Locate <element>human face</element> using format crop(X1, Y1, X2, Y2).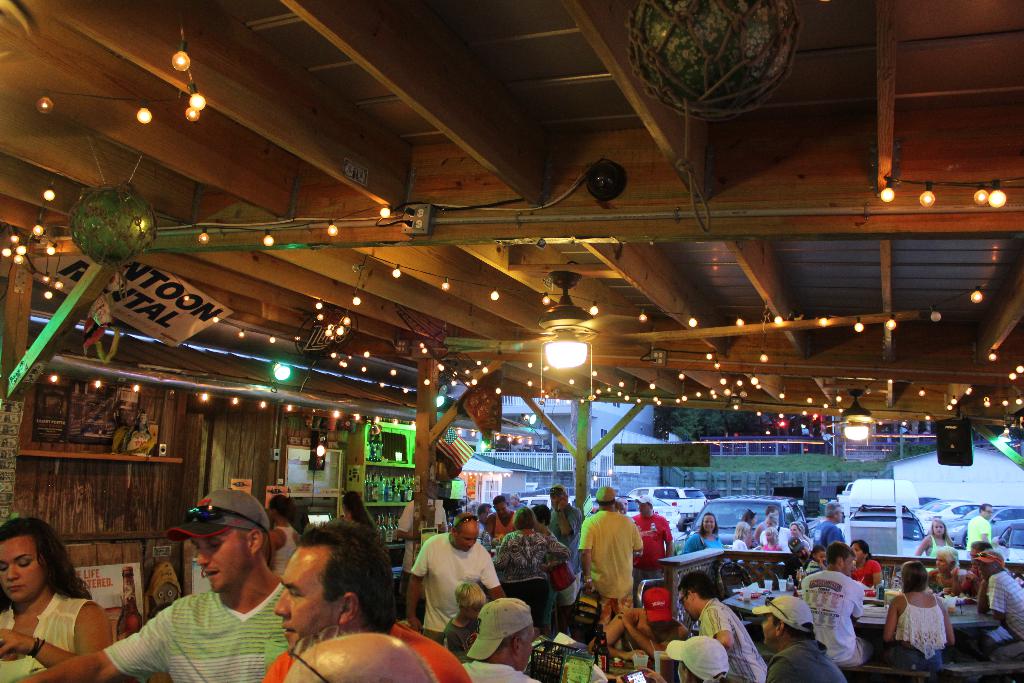
crop(456, 518, 480, 552).
